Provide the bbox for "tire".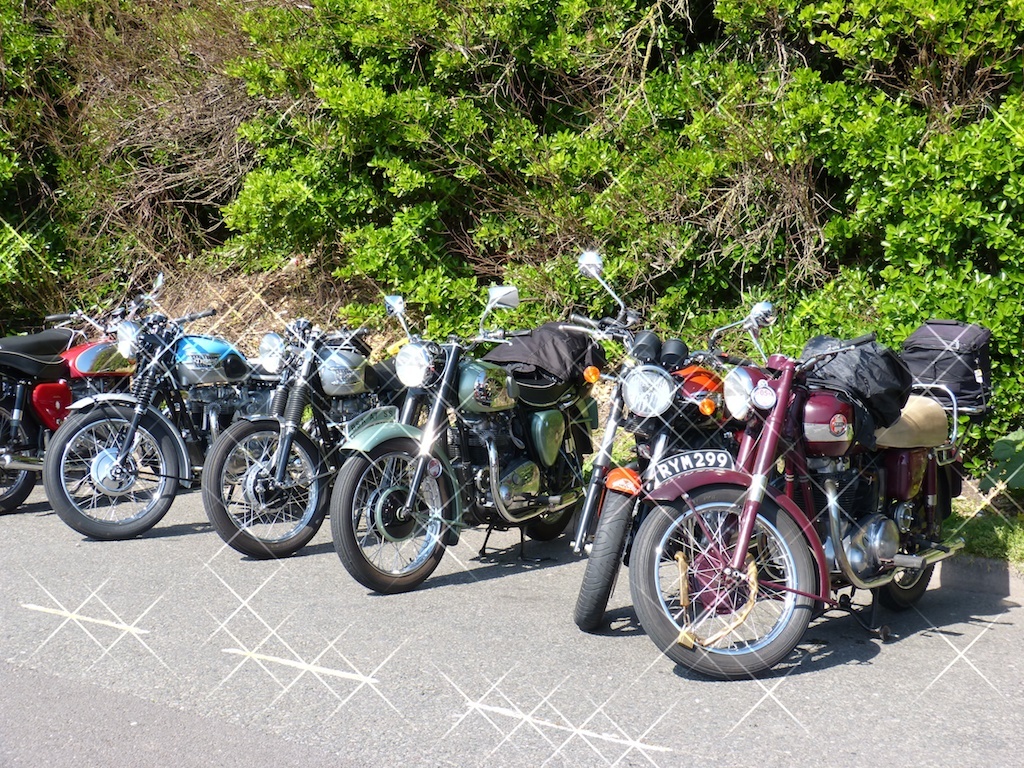
Rect(867, 474, 945, 610).
